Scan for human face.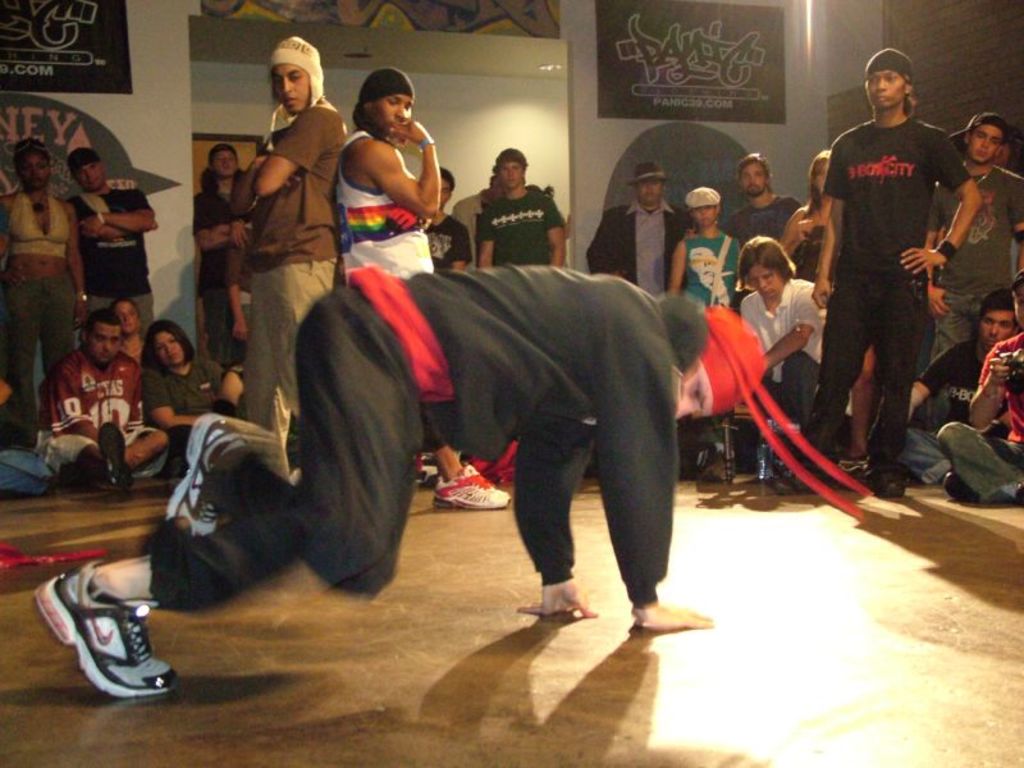
Scan result: 210,152,236,174.
